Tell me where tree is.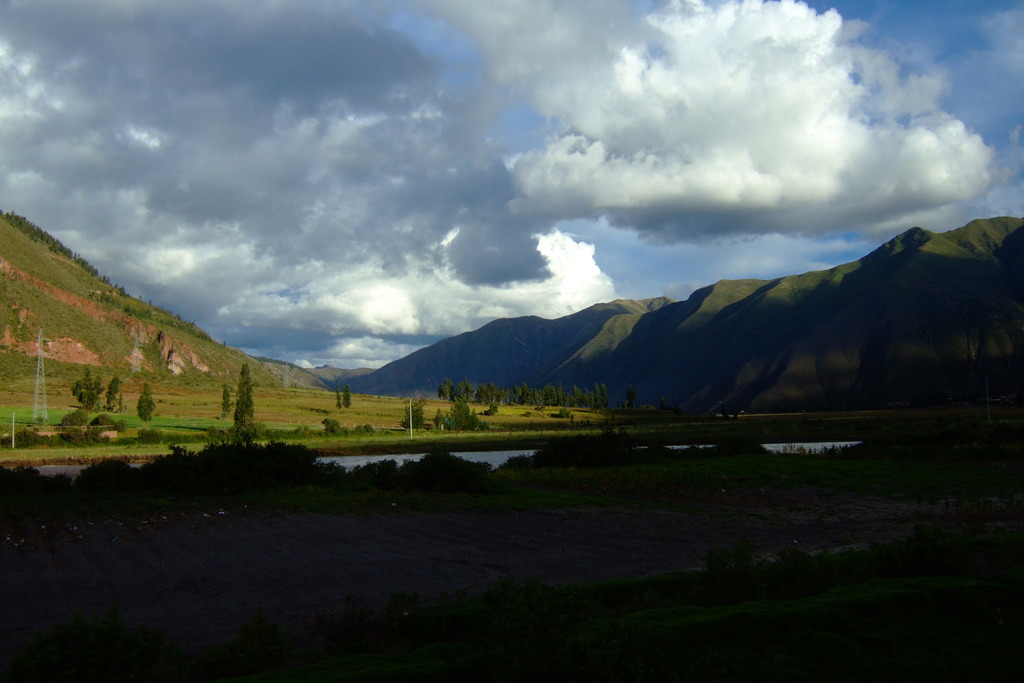
tree is at x1=106, y1=374, x2=121, y2=406.
